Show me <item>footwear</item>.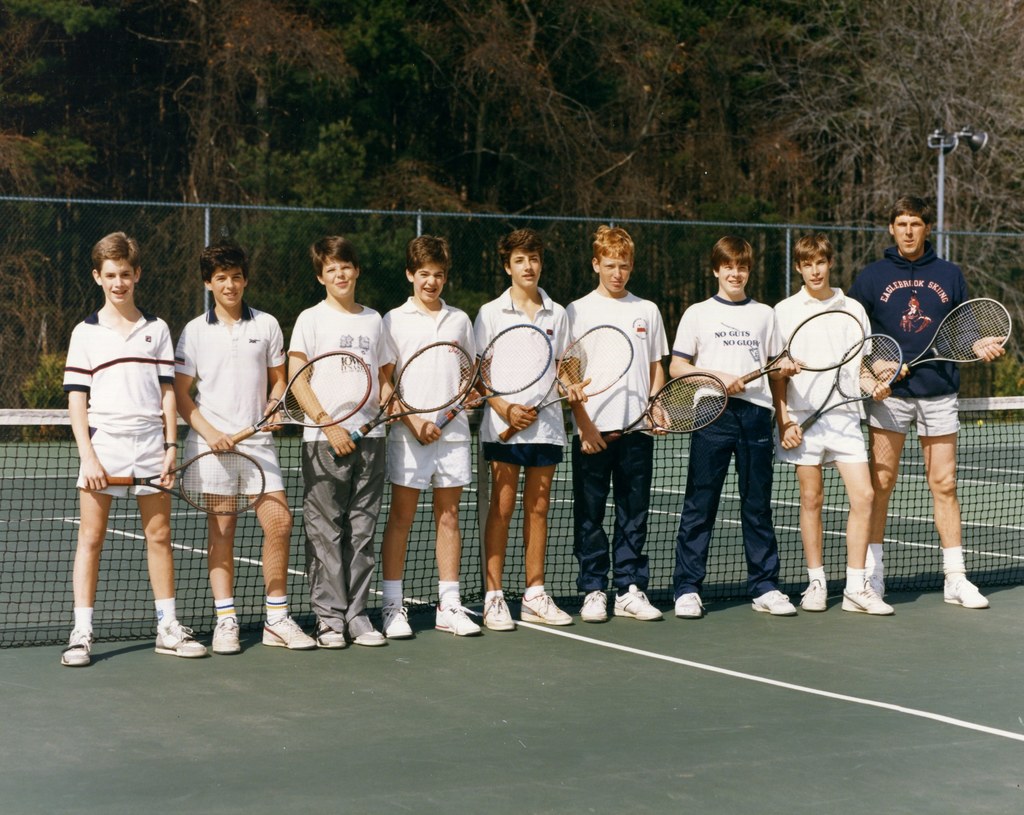
<item>footwear</item> is here: 671/592/705/616.
